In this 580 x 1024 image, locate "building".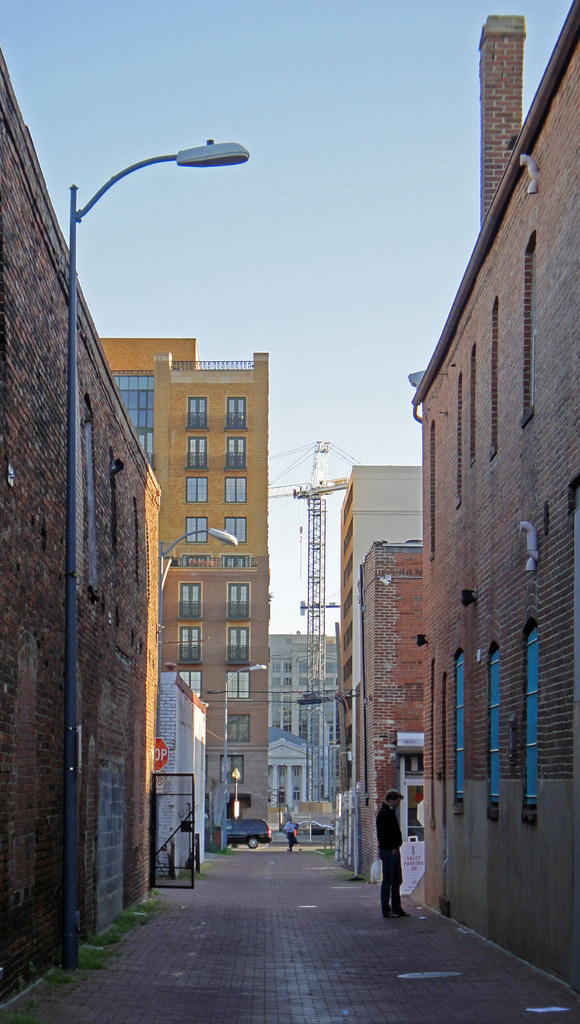
Bounding box: (left=398, top=1, right=579, bottom=993).
